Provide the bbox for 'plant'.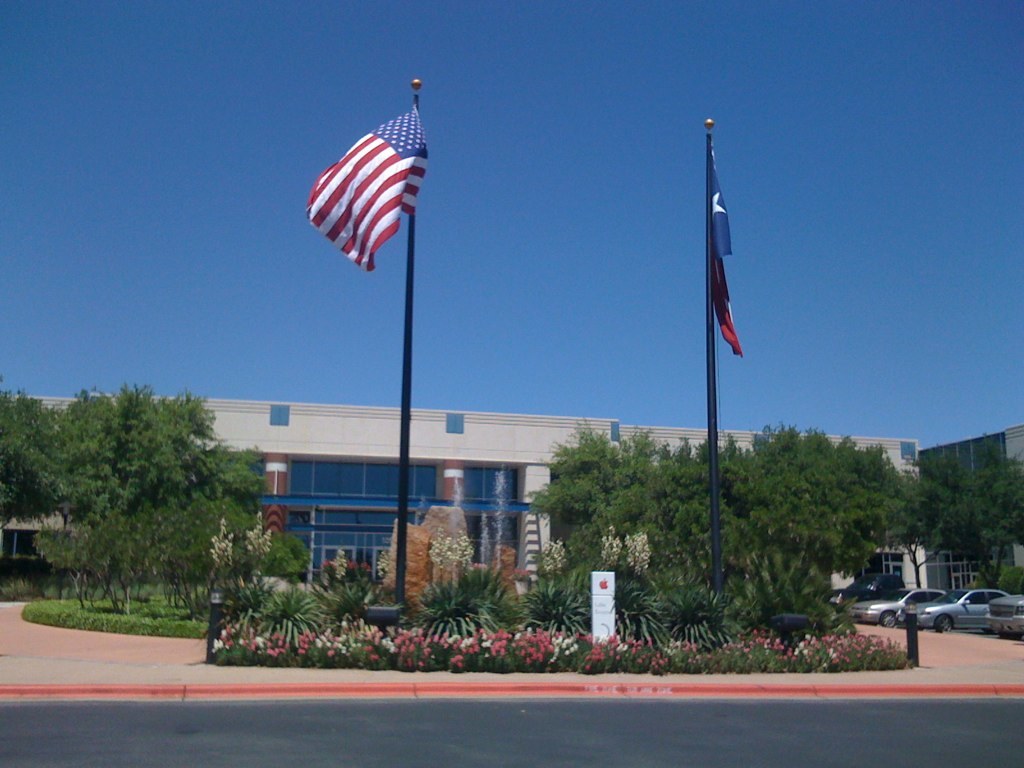
box(0, 568, 29, 607).
